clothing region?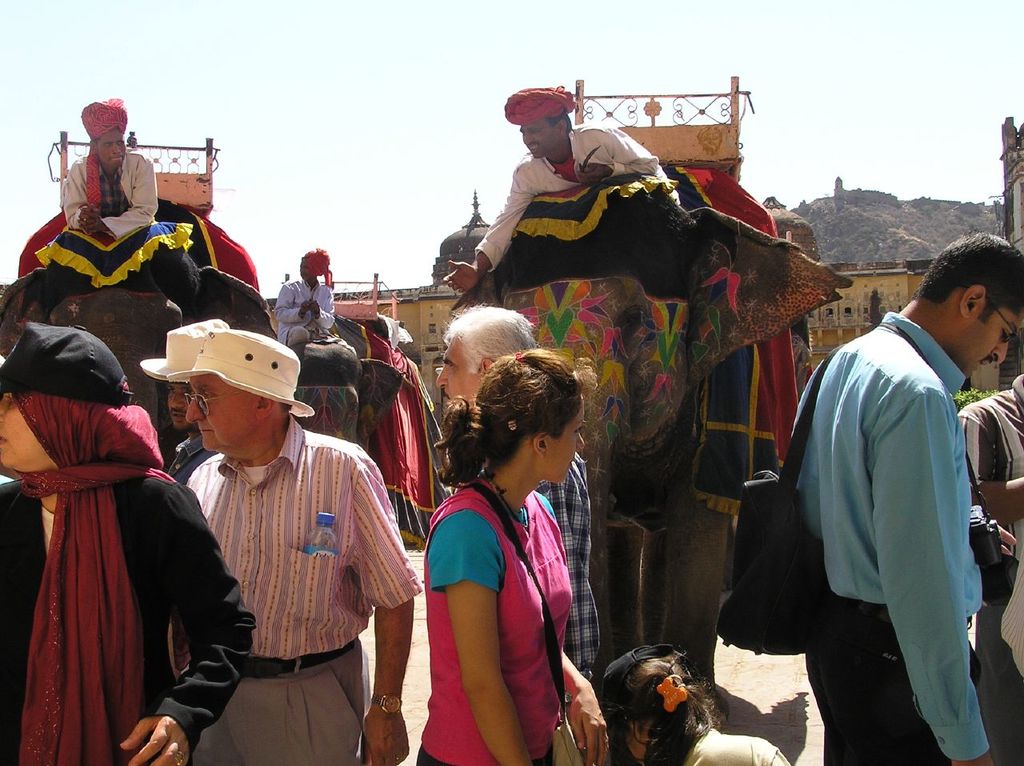
{"left": 475, "top": 124, "right": 678, "bottom": 264}
